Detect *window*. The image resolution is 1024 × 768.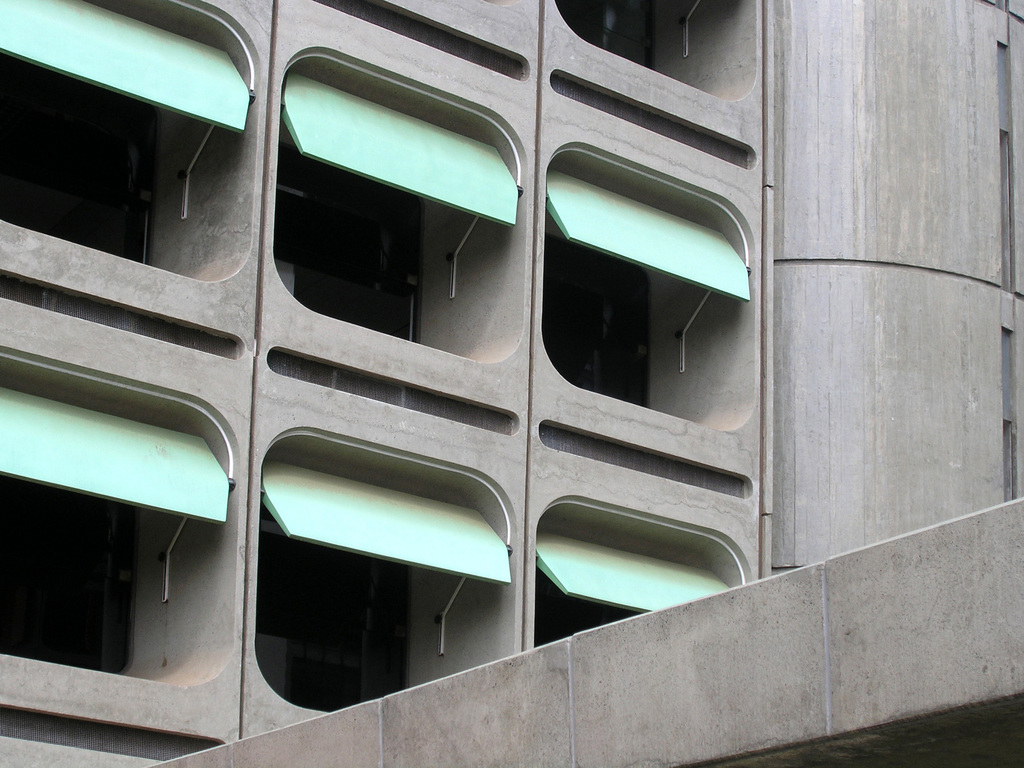
l=0, t=380, r=237, b=678.
